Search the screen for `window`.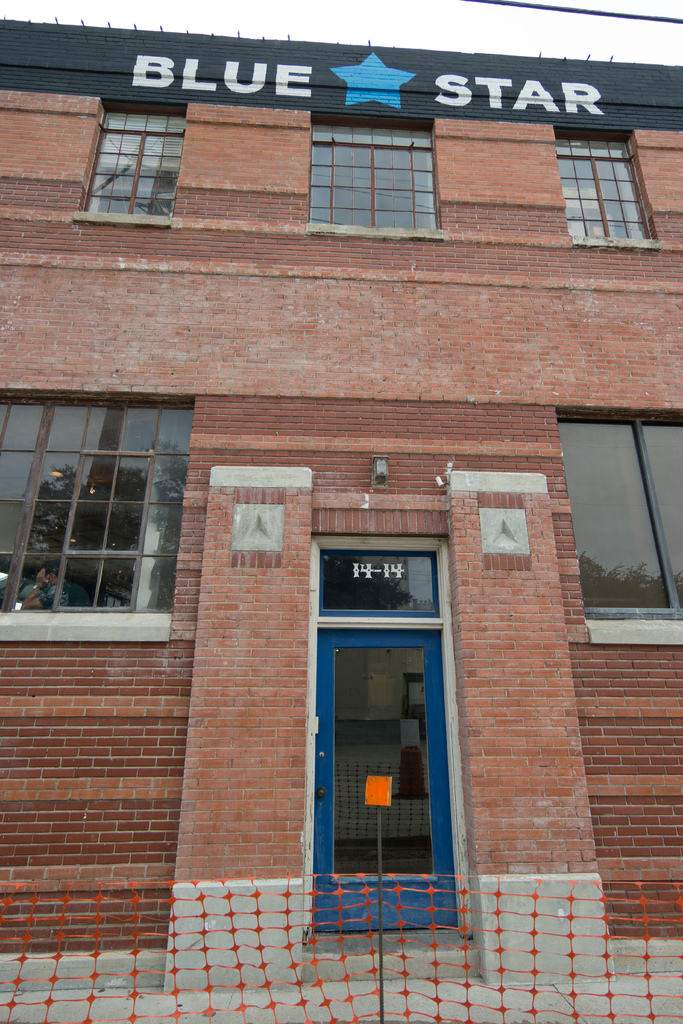
Found at {"x1": 300, "y1": 105, "x2": 444, "y2": 221}.
